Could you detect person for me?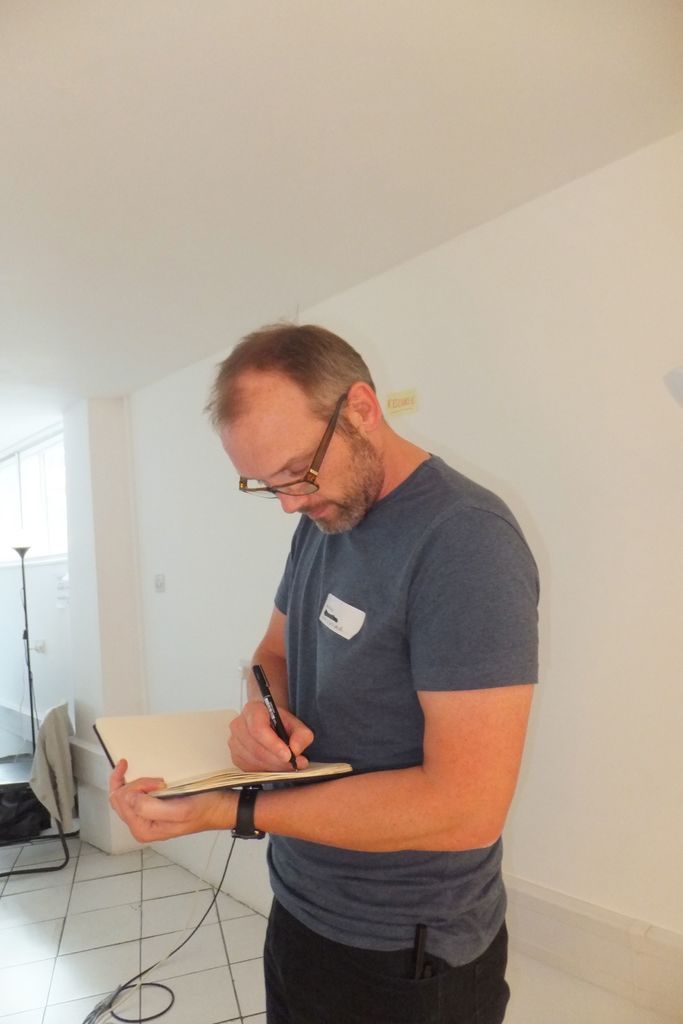
Detection result: bbox(192, 311, 557, 1023).
